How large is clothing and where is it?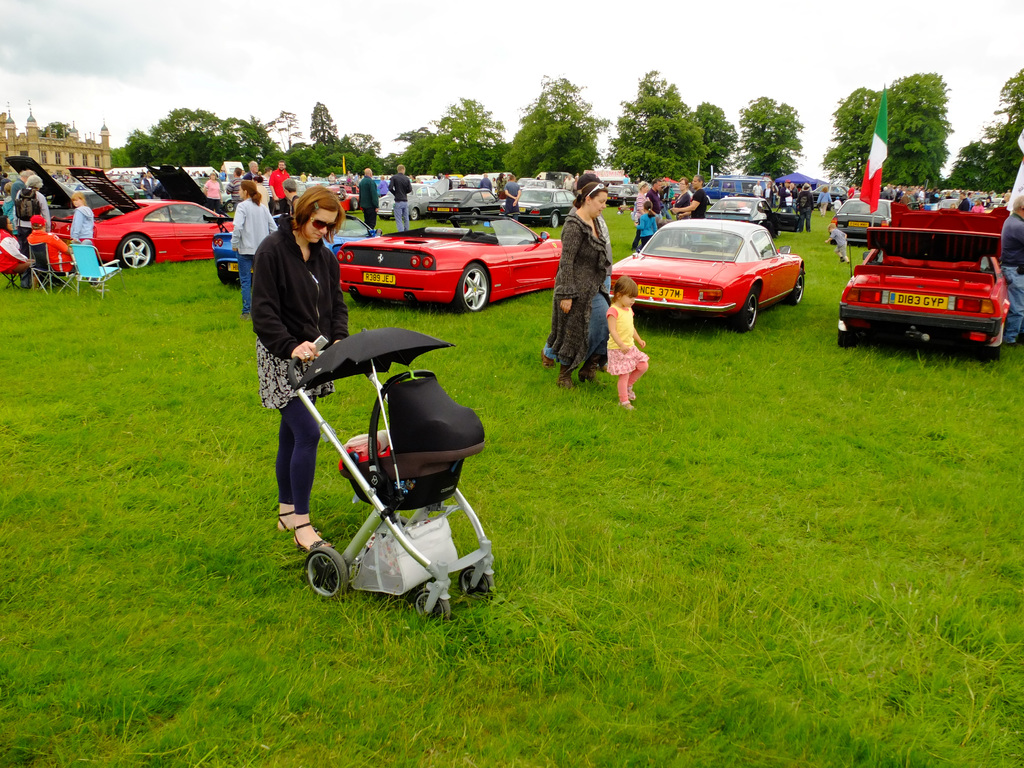
Bounding box: 359/171/384/227.
